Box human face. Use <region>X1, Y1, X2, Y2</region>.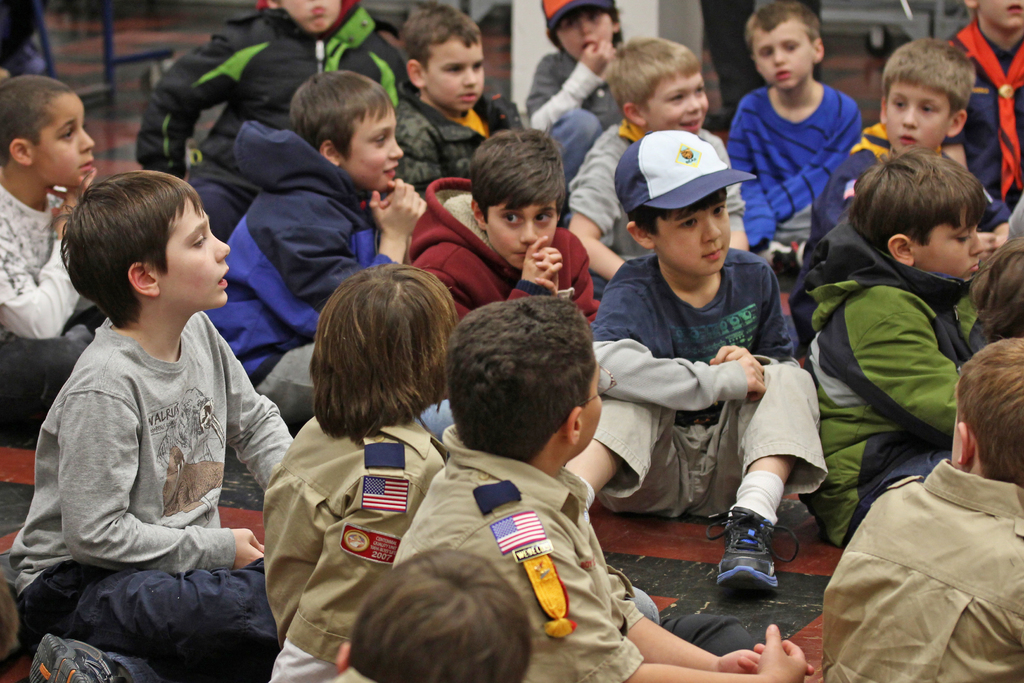
<region>977, 0, 1023, 31</region>.
